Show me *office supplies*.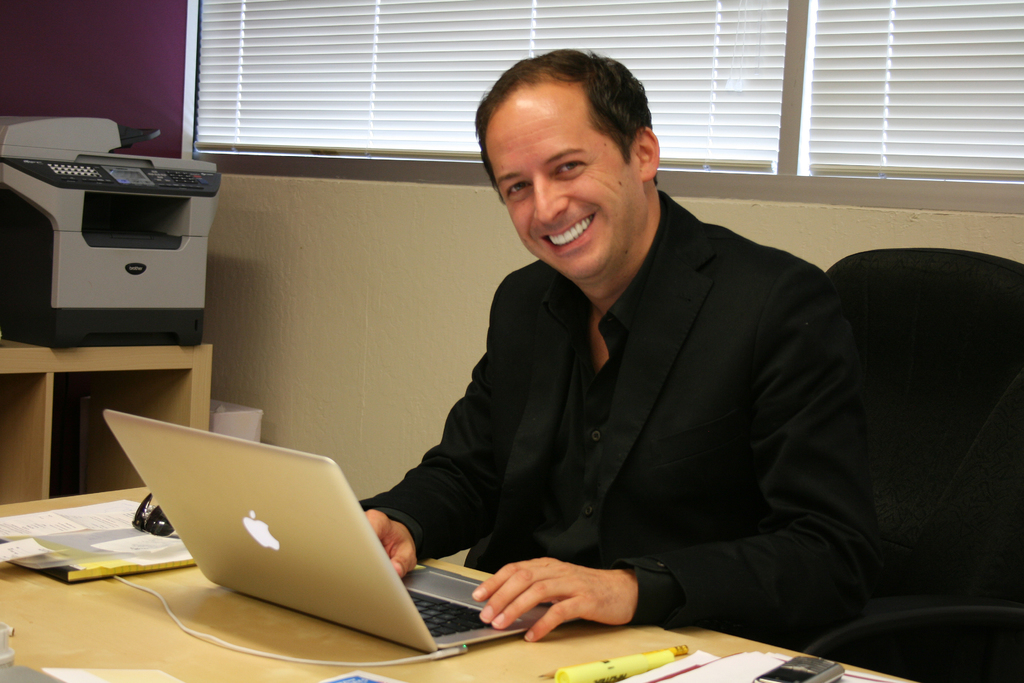
*office supplies* is here: bbox=[538, 645, 684, 680].
